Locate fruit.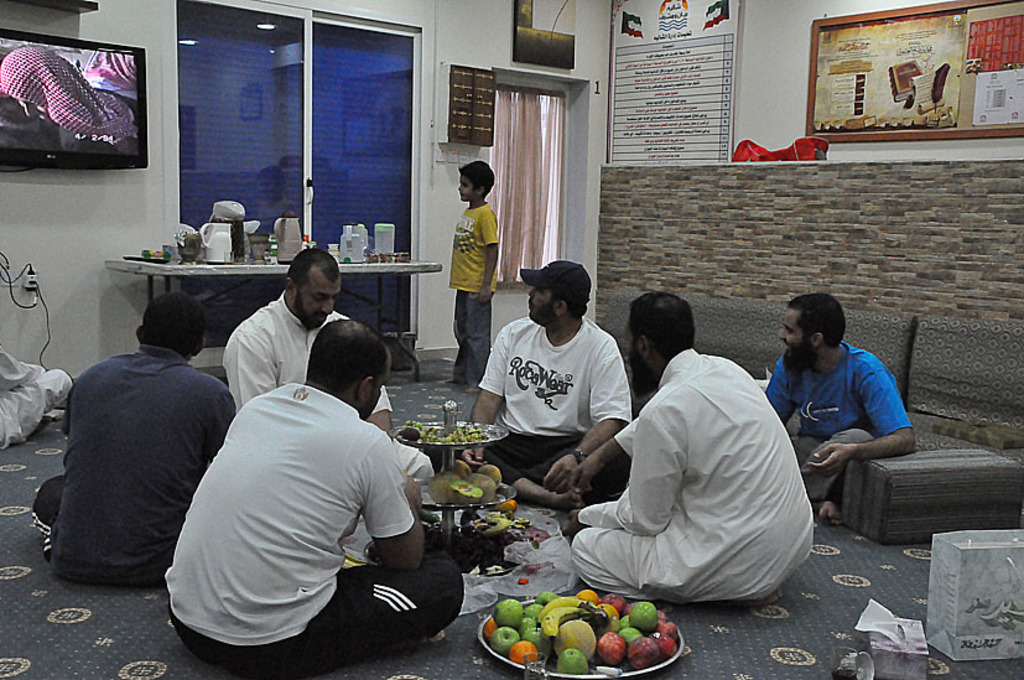
Bounding box: x1=556, y1=648, x2=587, y2=675.
